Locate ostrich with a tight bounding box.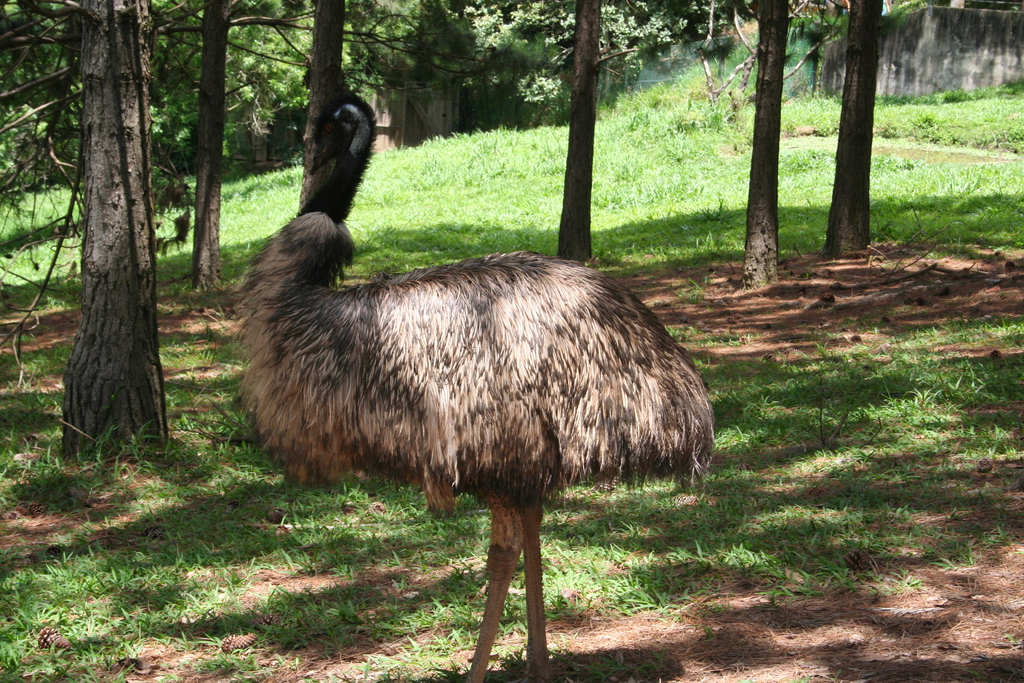
left=227, top=89, right=717, bottom=682.
